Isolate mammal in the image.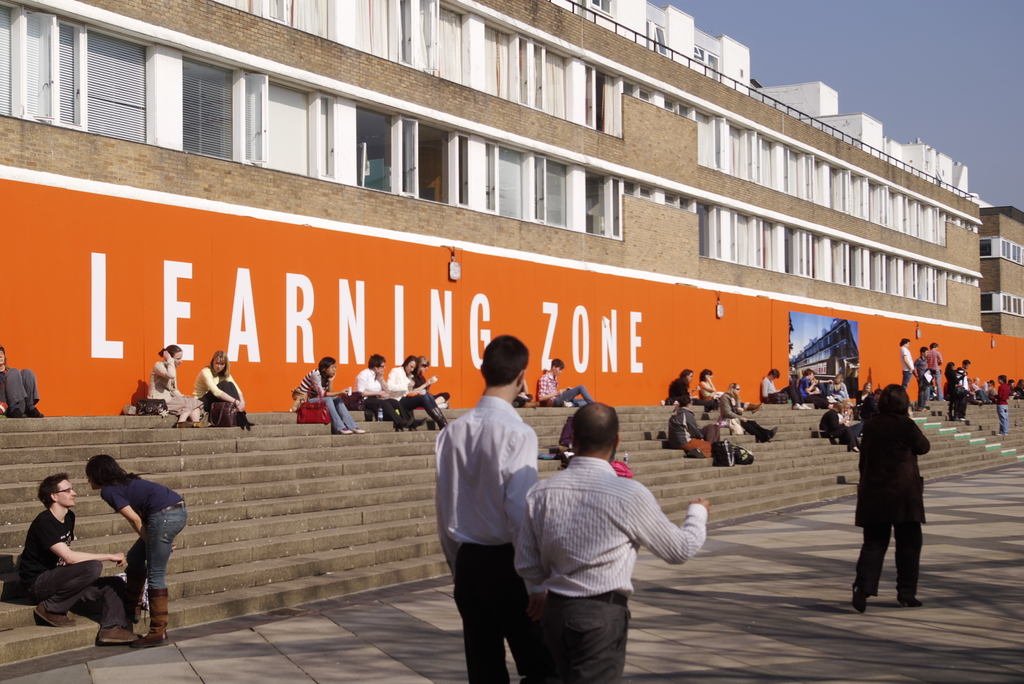
Isolated region: bbox=(432, 334, 547, 683).
